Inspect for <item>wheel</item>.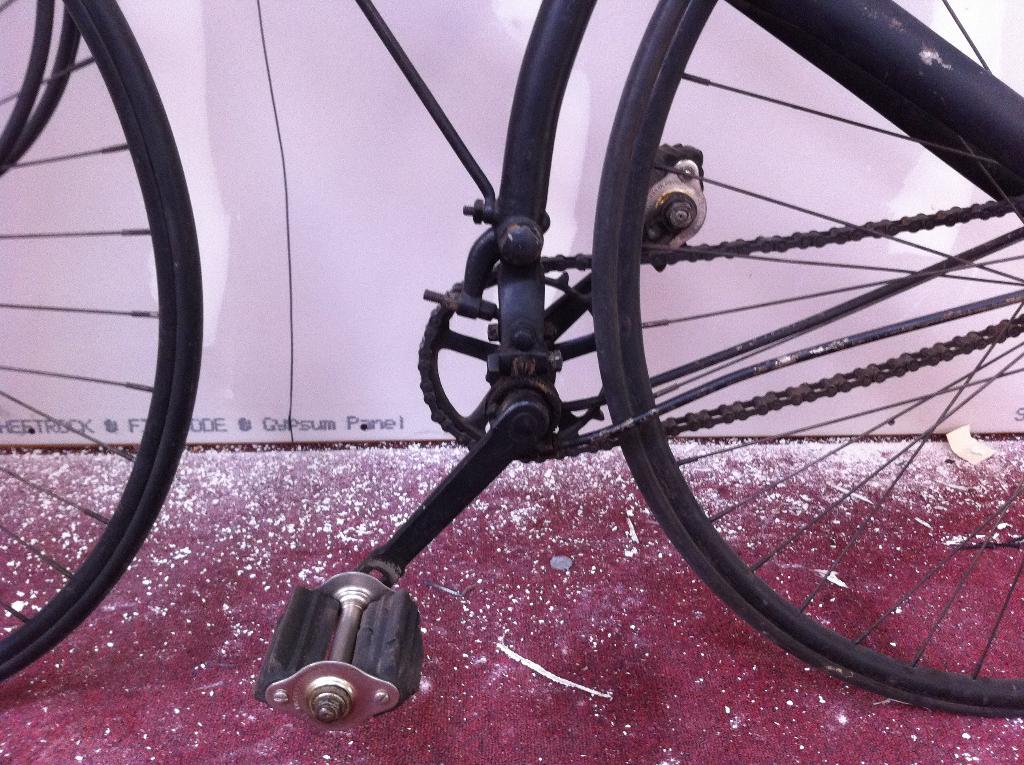
Inspection: <region>40, 0, 200, 720</region>.
